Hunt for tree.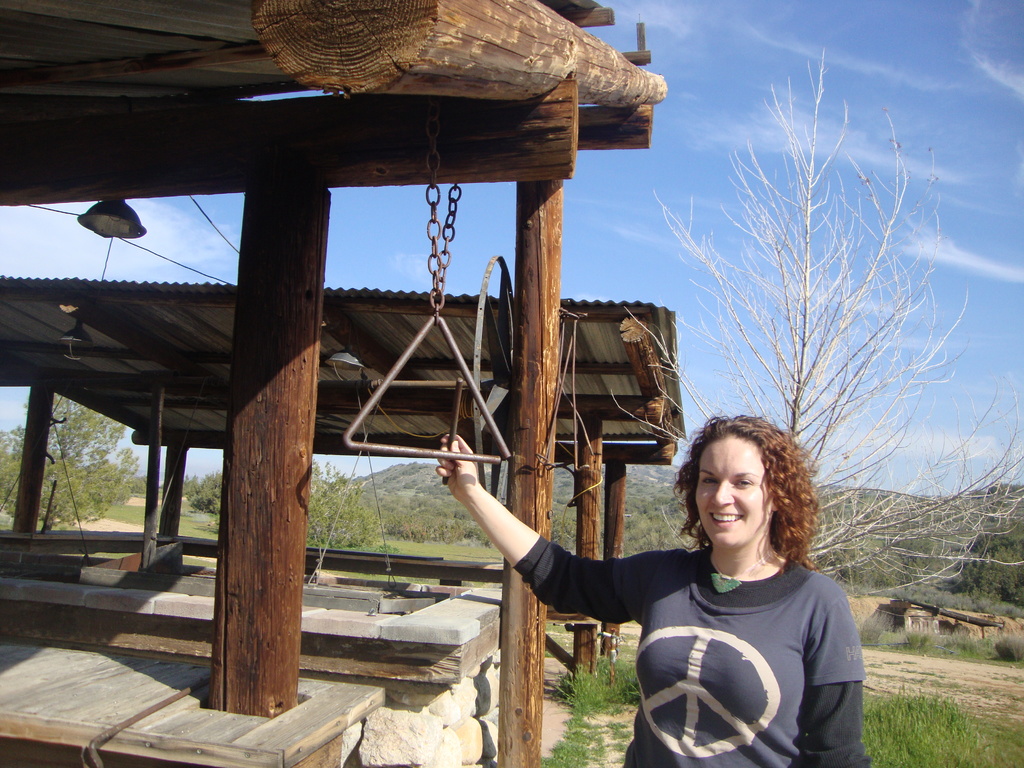
Hunted down at bbox(179, 452, 376, 556).
